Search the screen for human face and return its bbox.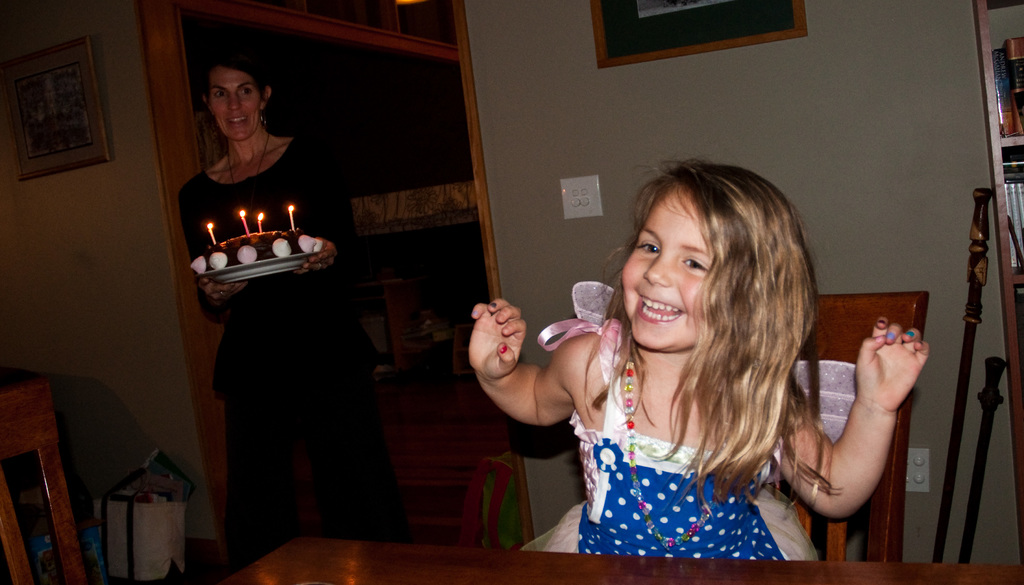
Found: 612,181,732,354.
